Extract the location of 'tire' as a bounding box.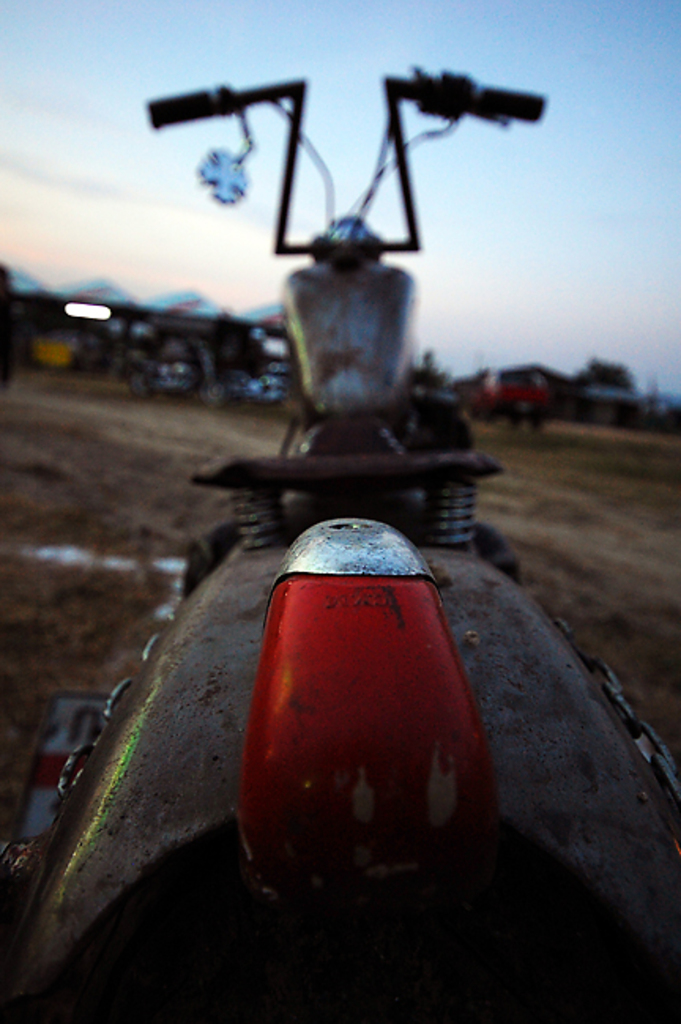
(x1=523, y1=402, x2=545, y2=432).
